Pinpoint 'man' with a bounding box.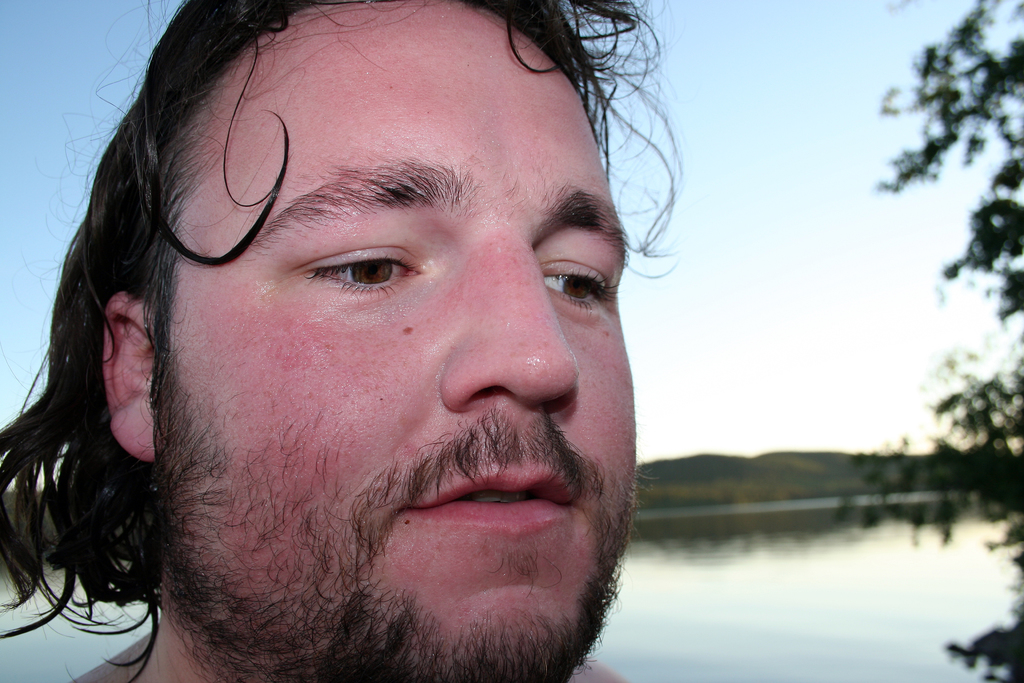
<box>0,0,690,682</box>.
